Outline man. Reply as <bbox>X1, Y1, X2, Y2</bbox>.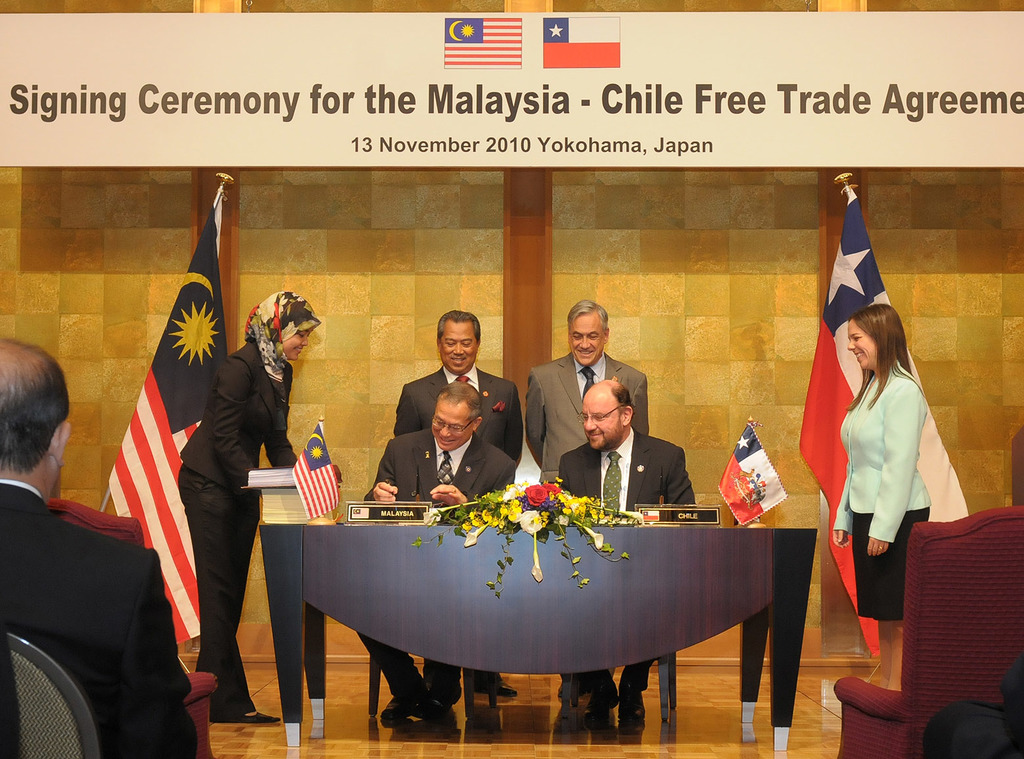
<bbox>527, 298, 651, 706</bbox>.
